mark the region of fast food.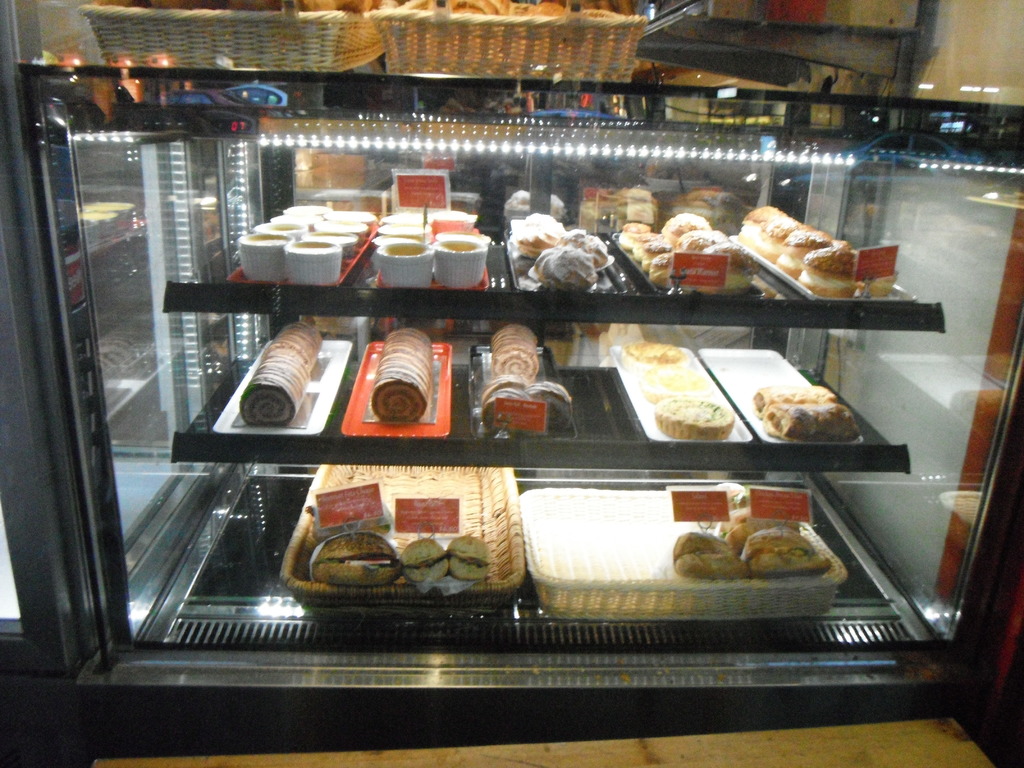
Region: (left=527, top=236, right=597, bottom=286).
